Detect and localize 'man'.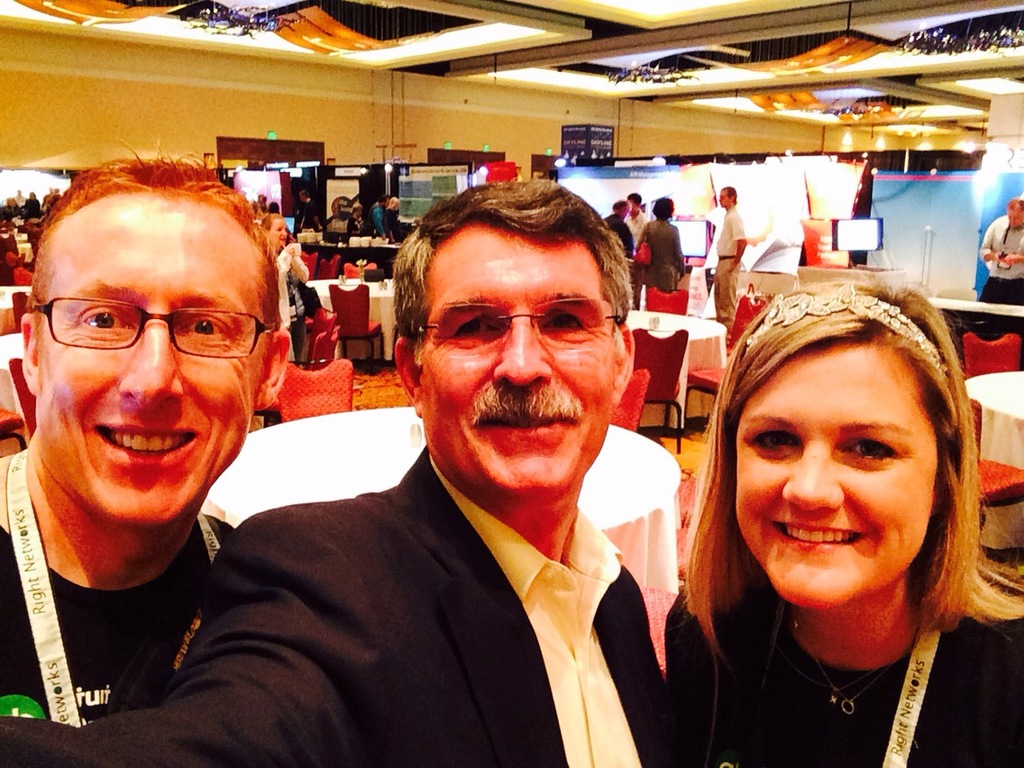
Localized at <region>297, 188, 325, 233</region>.
